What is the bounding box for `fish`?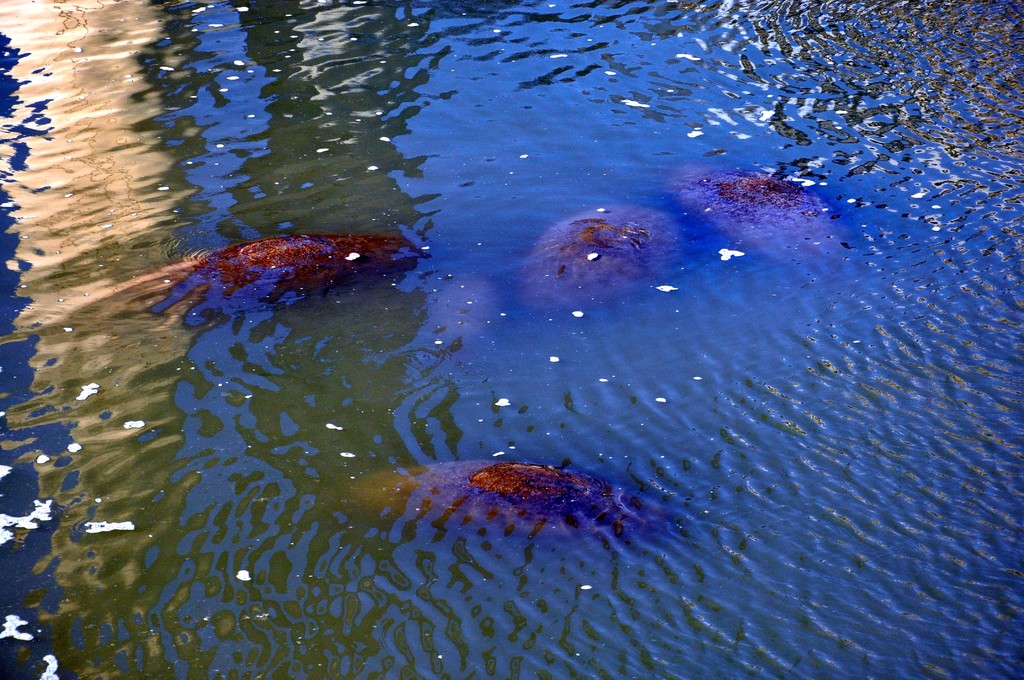
298,449,680,539.
